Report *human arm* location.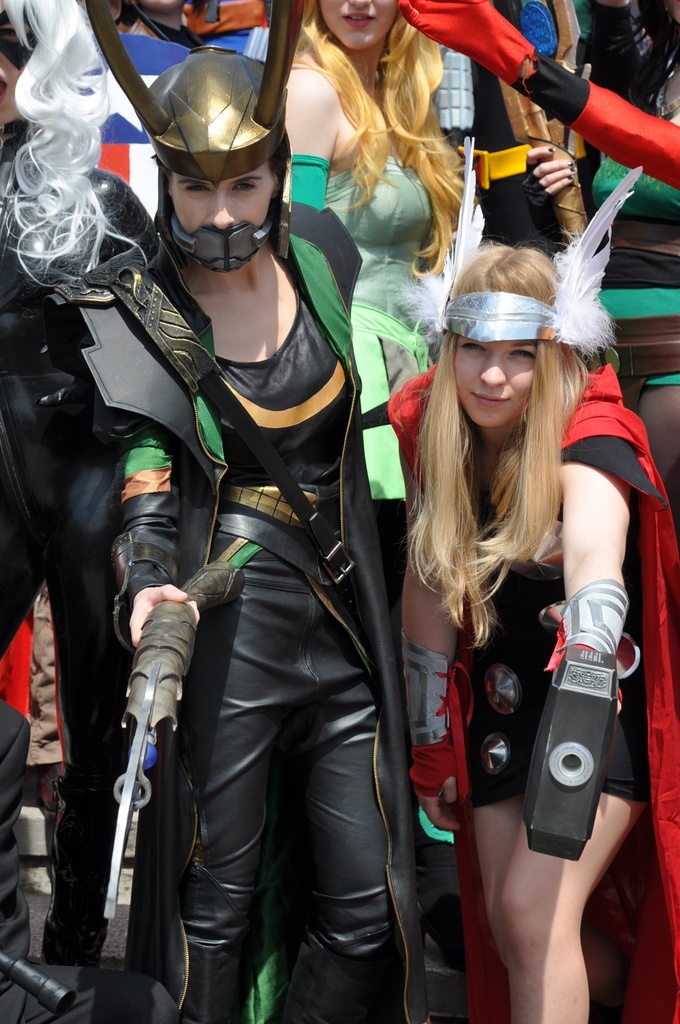
Report: locate(560, 455, 637, 719).
